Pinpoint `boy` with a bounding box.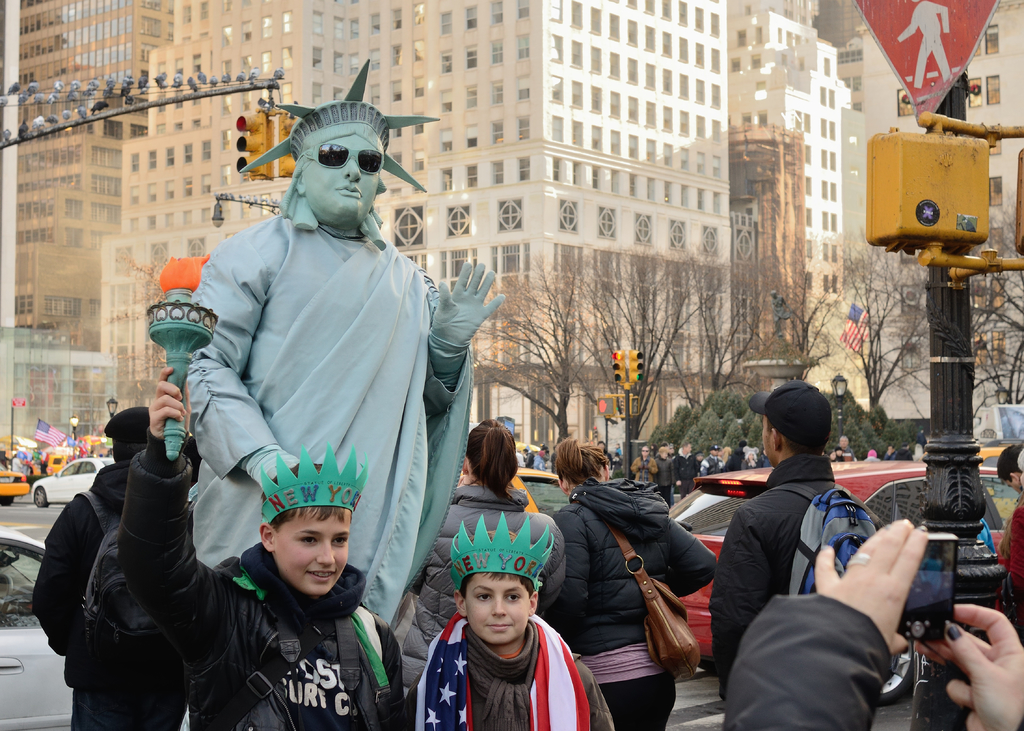
<bbox>118, 367, 404, 730</bbox>.
